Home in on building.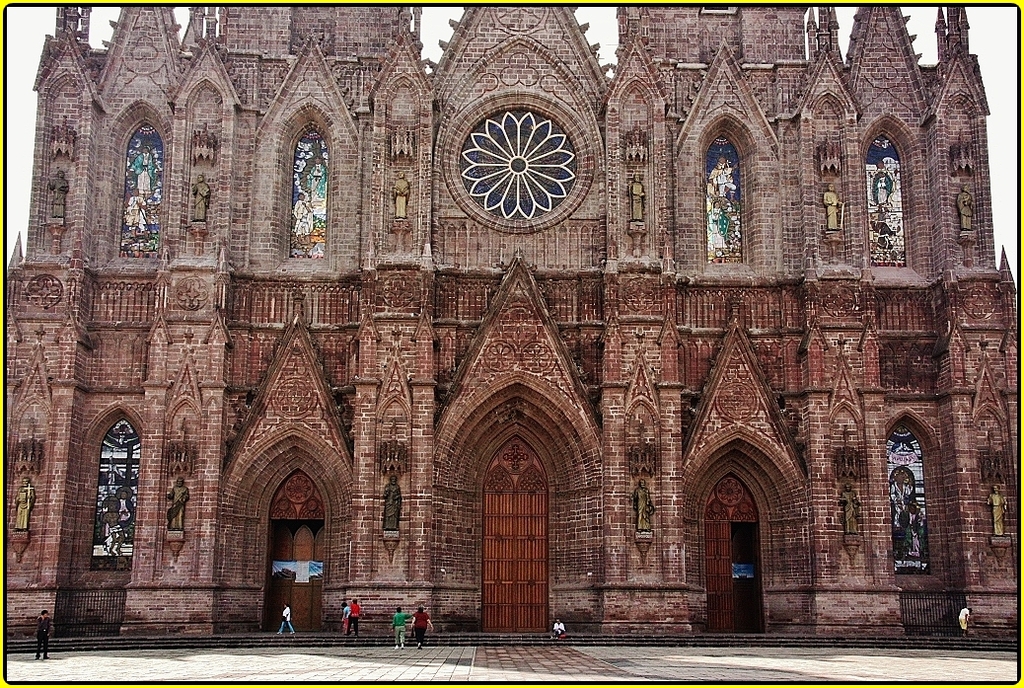
Homed in at {"left": 1, "top": 0, "right": 1023, "bottom": 654}.
